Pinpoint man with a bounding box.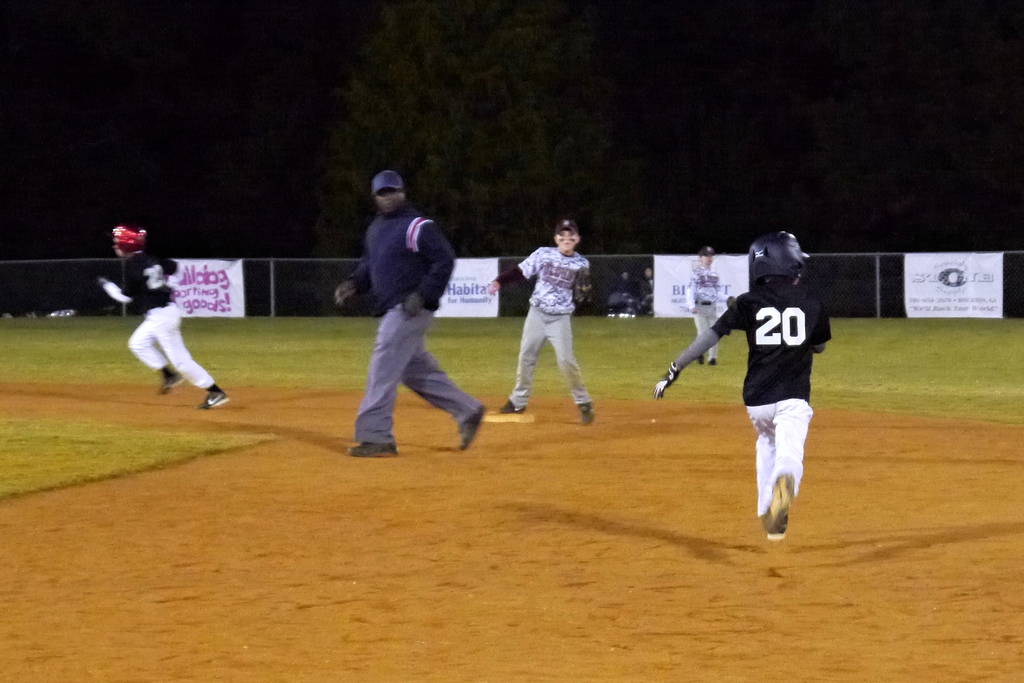
{"x1": 333, "y1": 166, "x2": 487, "y2": 456}.
